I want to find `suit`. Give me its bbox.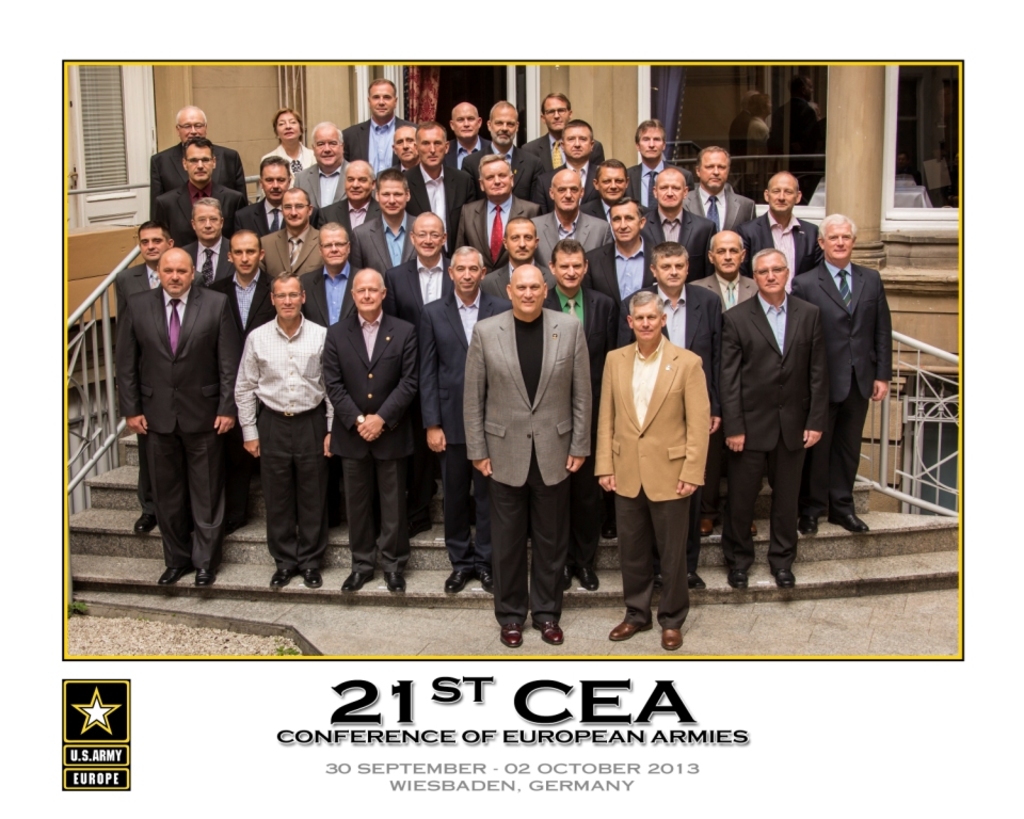
{"x1": 615, "y1": 279, "x2": 729, "y2": 363}.
